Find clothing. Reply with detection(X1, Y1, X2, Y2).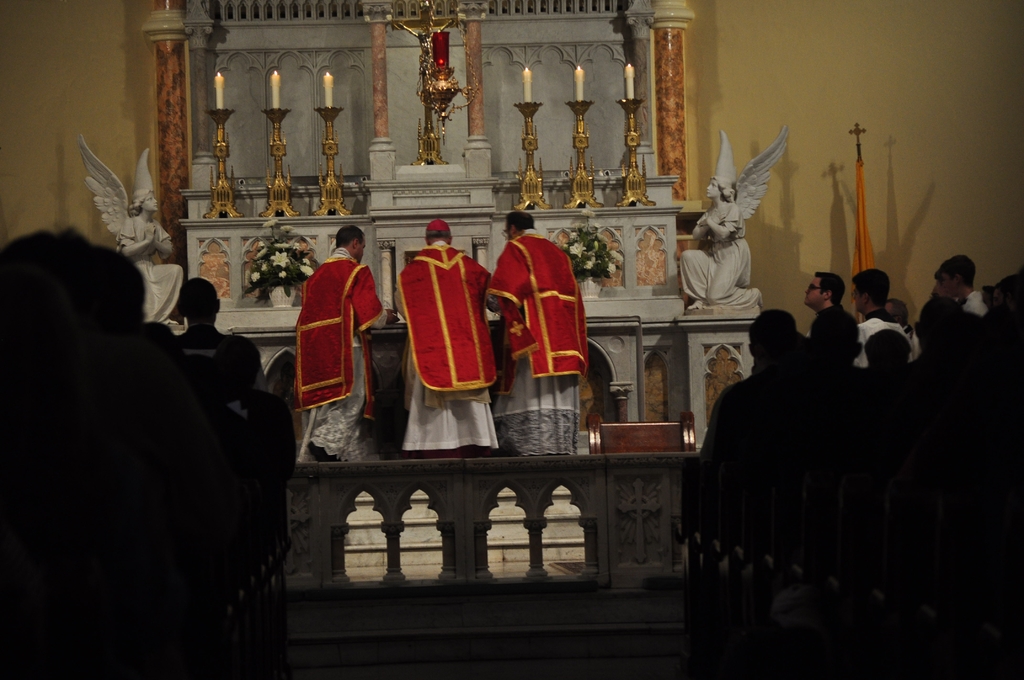
detection(964, 289, 995, 324).
